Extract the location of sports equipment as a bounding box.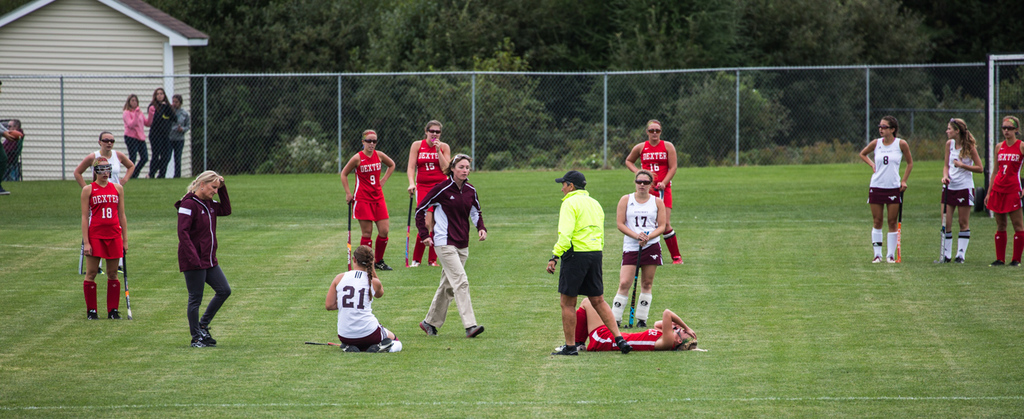
x1=408, y1=191, x2=413, y2=269.
